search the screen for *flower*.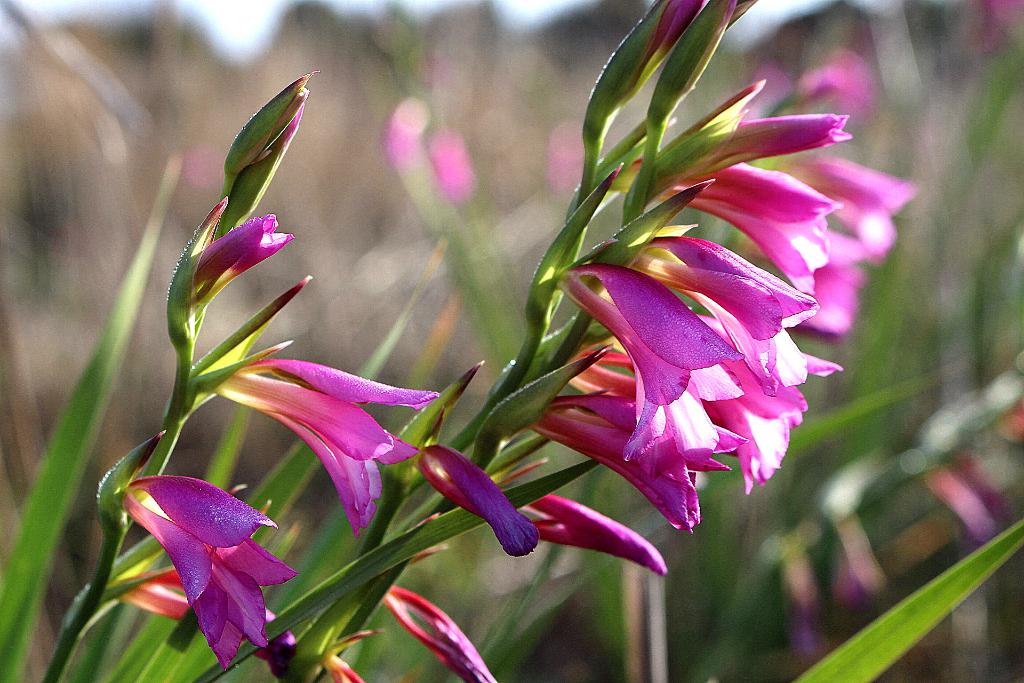
Found at {"left": 176, "top": 190, "right": 295, "bottom": 299}.
